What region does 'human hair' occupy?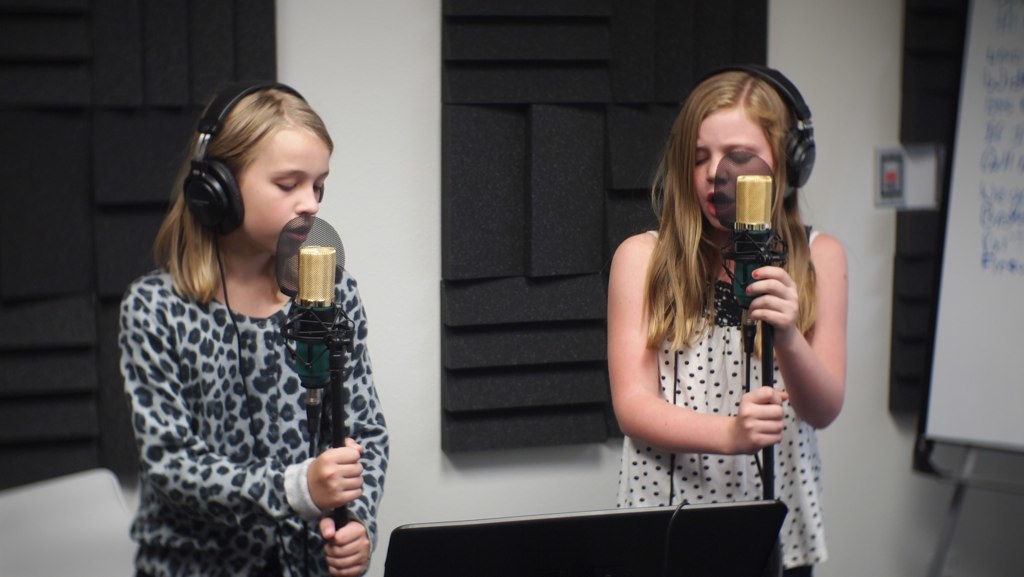
left=152, top=80, right=331, bottom=308.
